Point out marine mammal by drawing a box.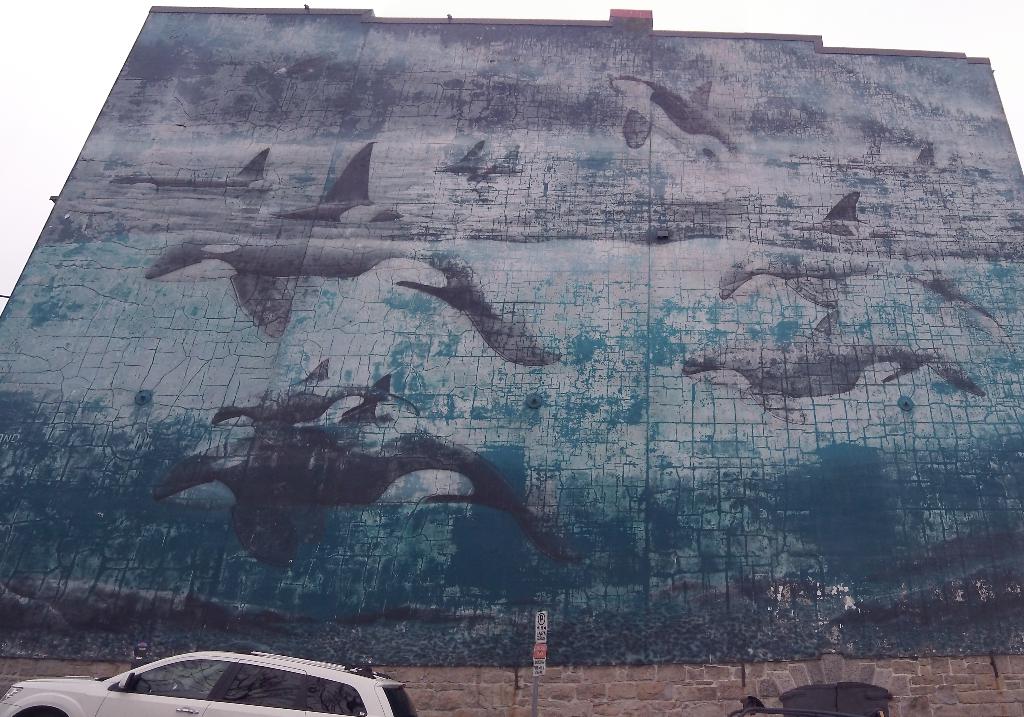
bbox(156, 424, 536, 559).
